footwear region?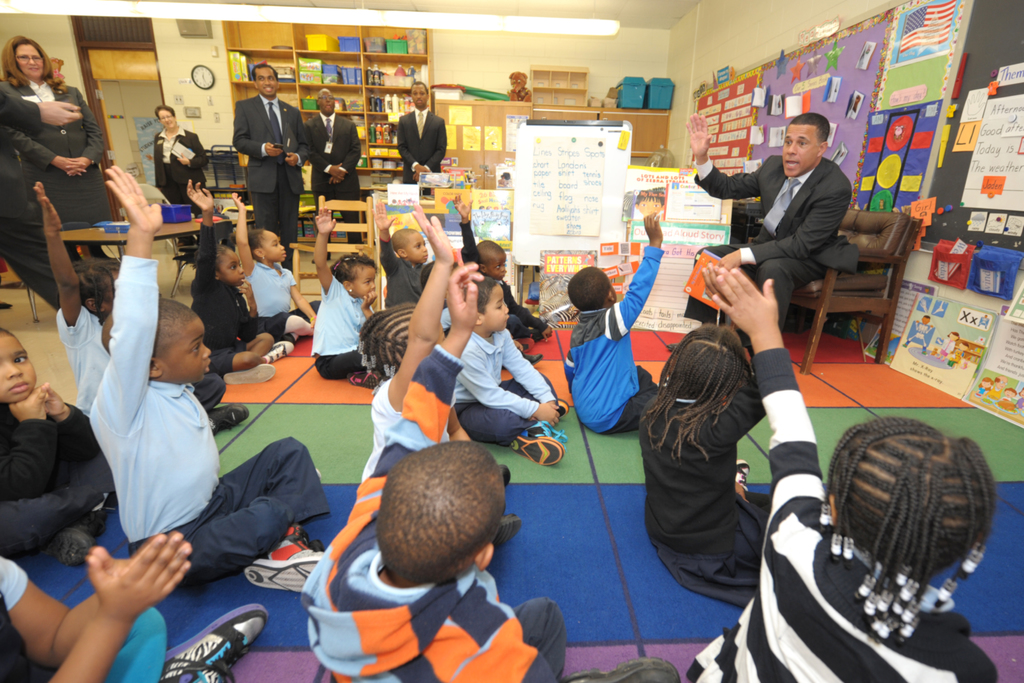
bbox(213, 402, 248, 440)
